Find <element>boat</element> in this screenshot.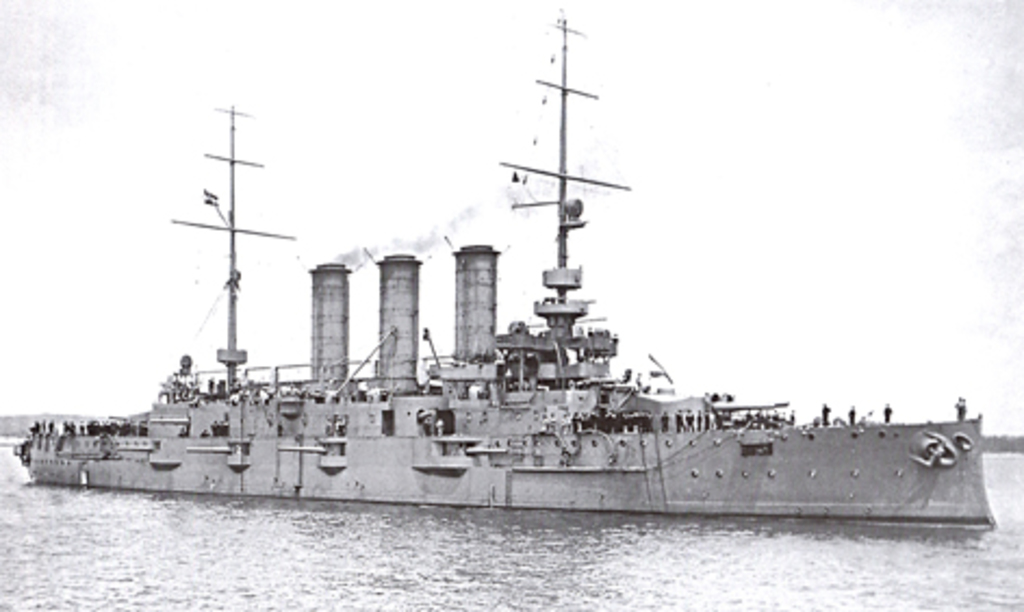
The bounding box for <element>boat</element> is l=26, t=117, r=998, b=523.
